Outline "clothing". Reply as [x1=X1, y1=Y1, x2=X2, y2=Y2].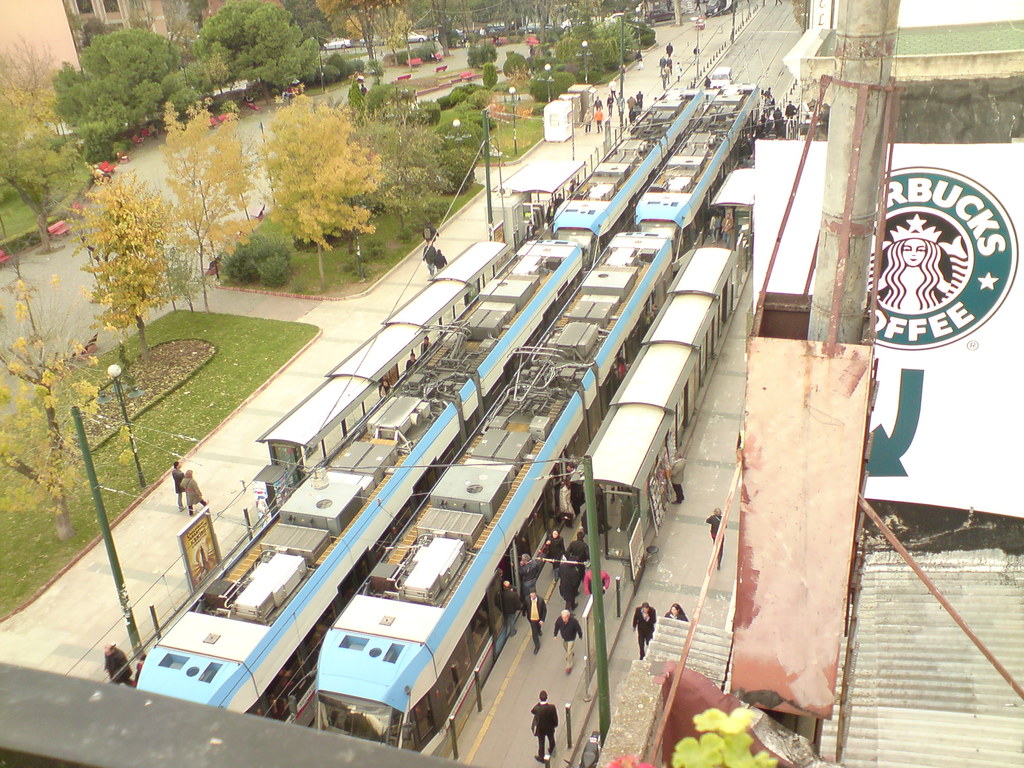
[x1=432, y1=246, x2=443, y2=273].
